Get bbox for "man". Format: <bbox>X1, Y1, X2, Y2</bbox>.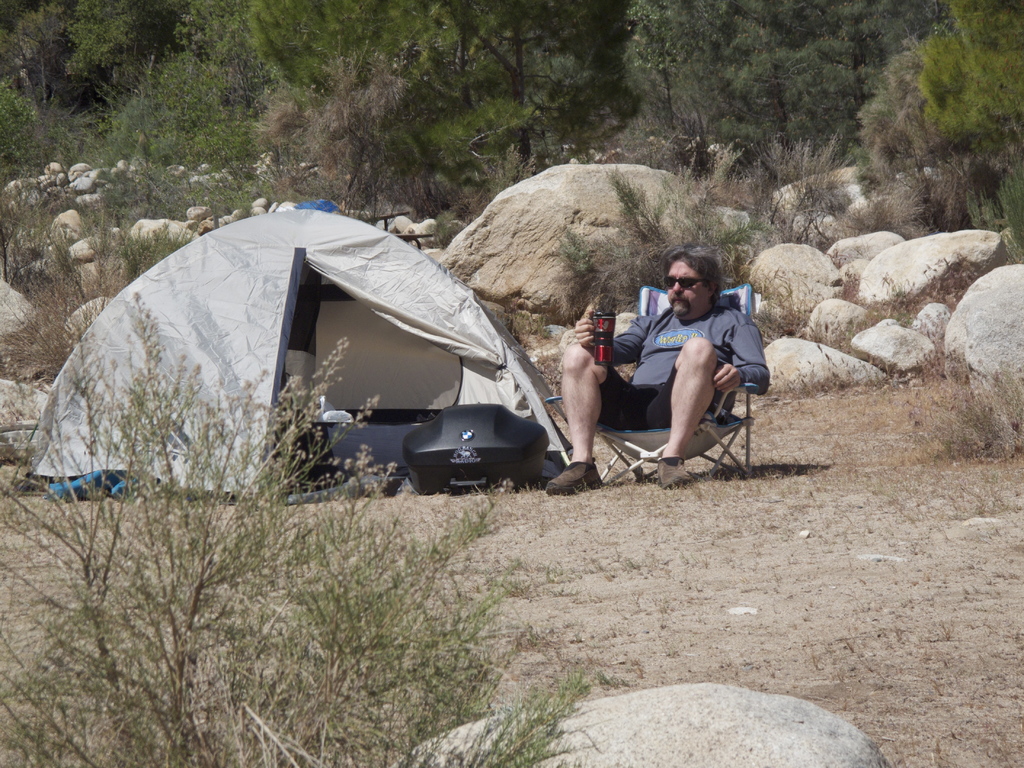
<bbox>556, 250, 780, 483</bbox>.
